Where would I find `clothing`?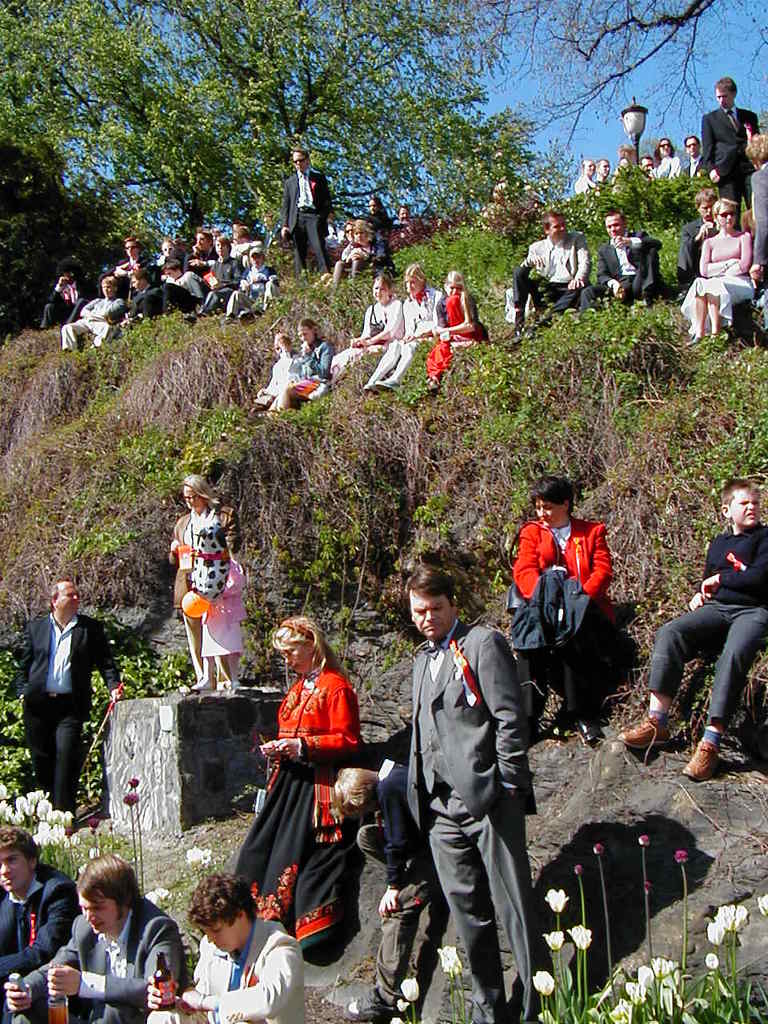
At bbox=(130, 267, 166, 318).
